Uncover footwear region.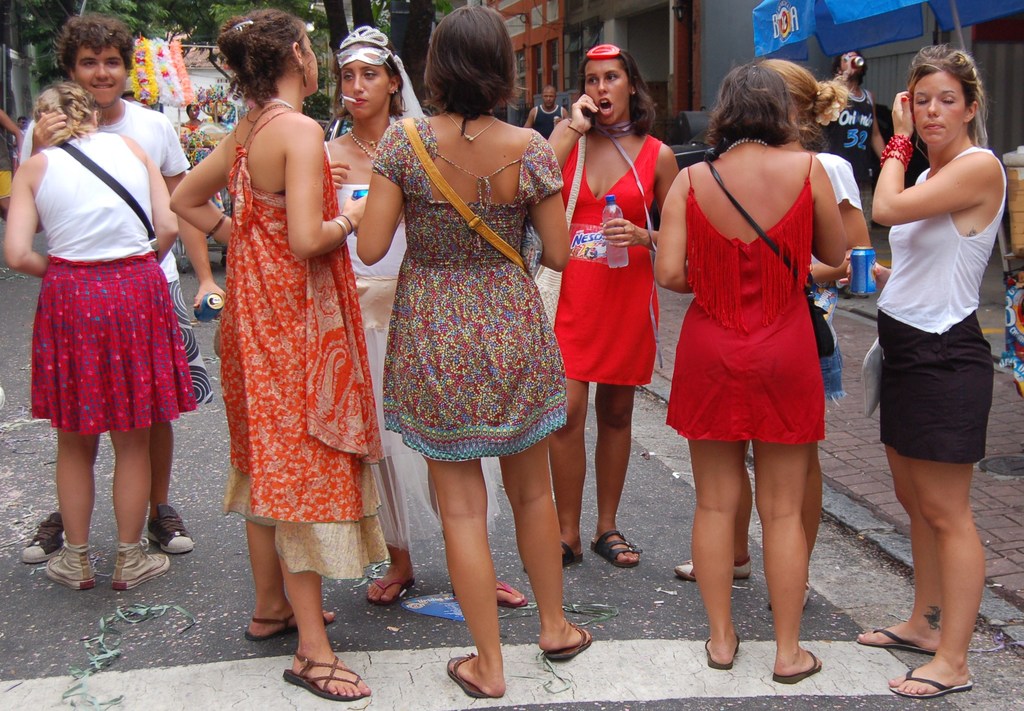
Uncovered: rect(246, 610, 328, 640).
